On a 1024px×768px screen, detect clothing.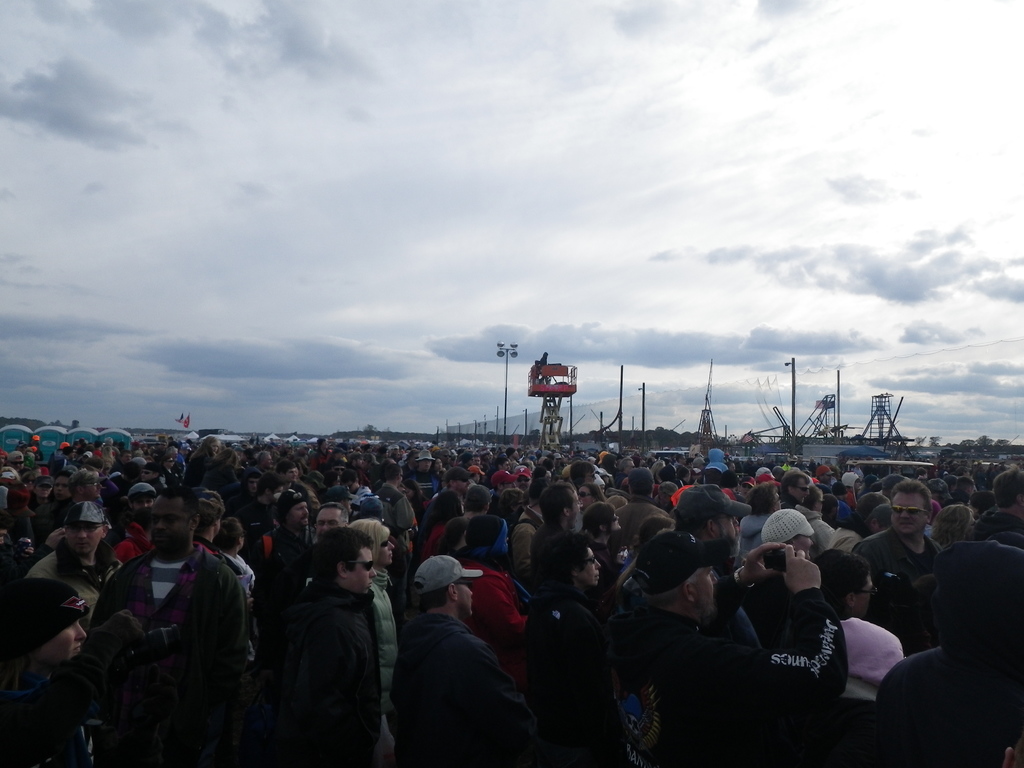
[x1=737, y1=502, x2=778, y2=563].
